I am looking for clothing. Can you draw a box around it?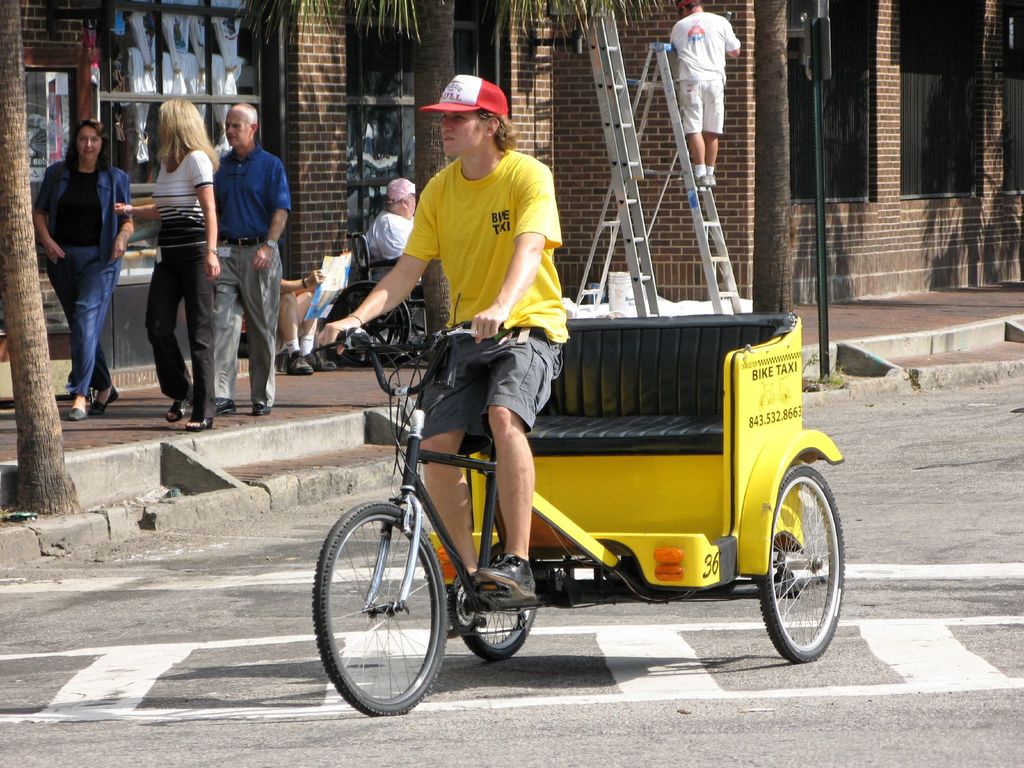
Sure, the bounding box is <bbox>364, 212, 417, 261</bbox>.
